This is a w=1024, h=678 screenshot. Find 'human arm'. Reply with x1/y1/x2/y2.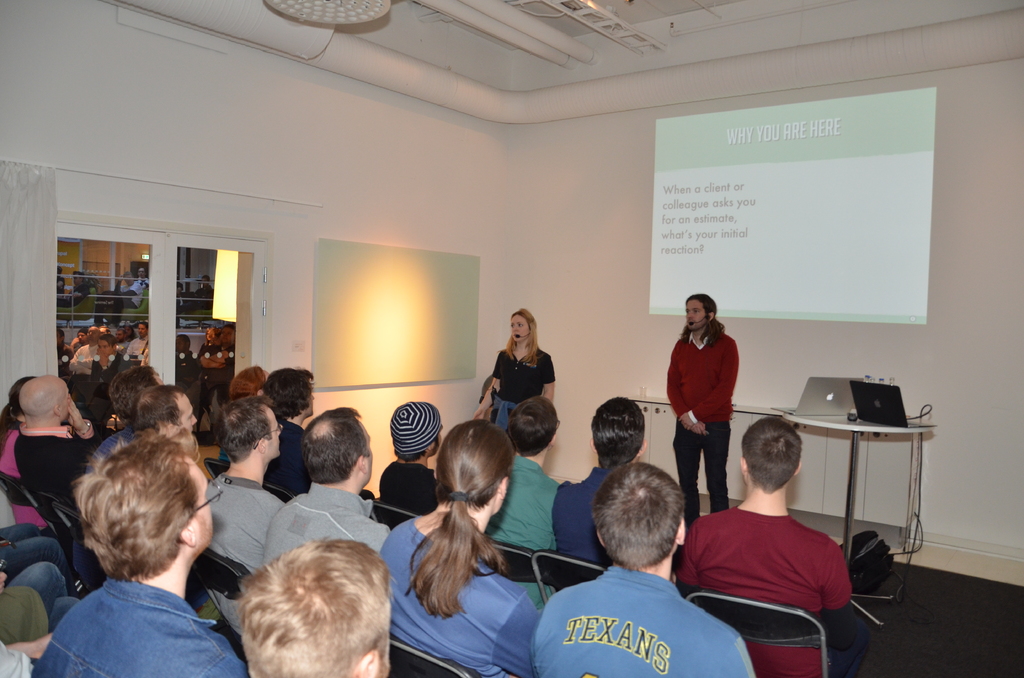
495/591/543/676.
